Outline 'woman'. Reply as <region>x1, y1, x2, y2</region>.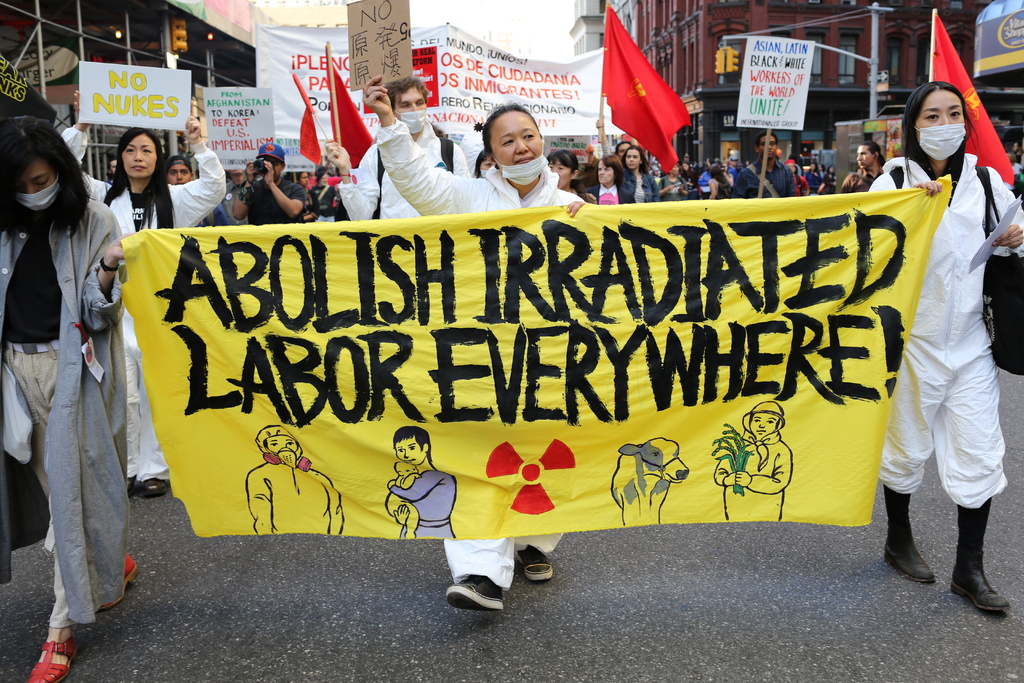
<region>547, 150, 594, 199</region>.
